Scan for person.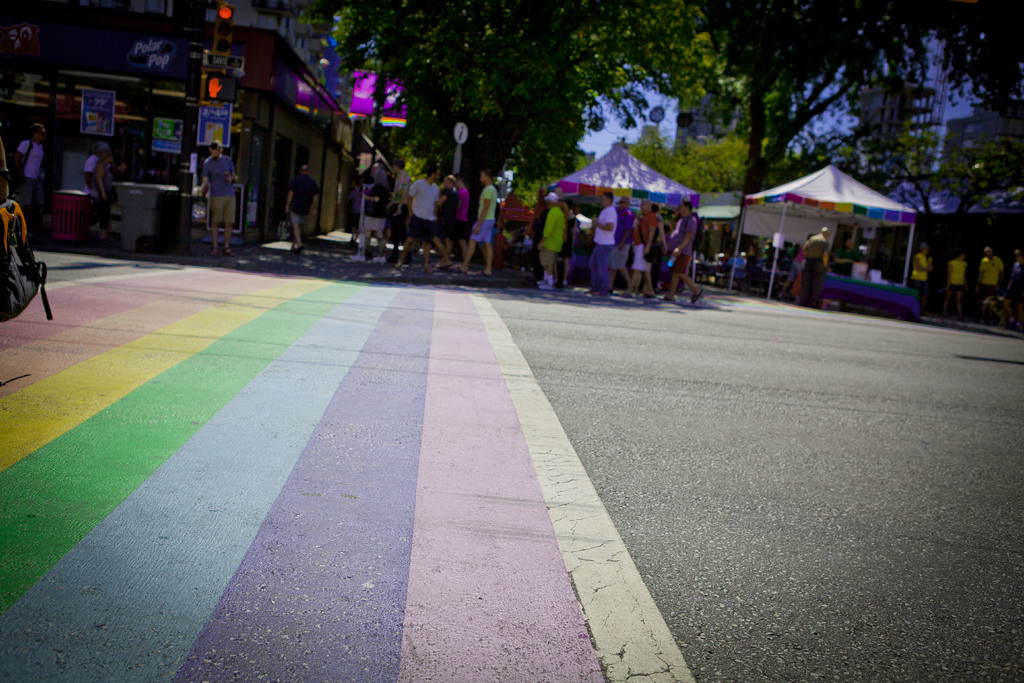
Scan result: <box>11,117,50,214</box>.
